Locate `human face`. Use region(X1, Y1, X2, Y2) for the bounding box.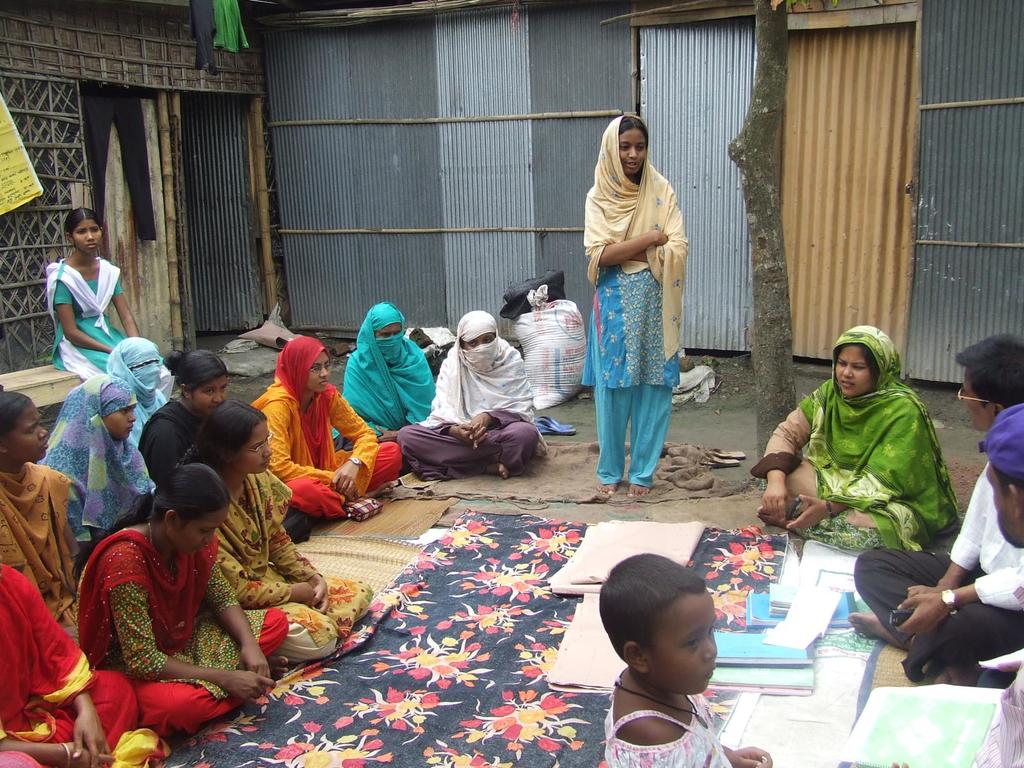
region(459, 332, 495, 353).
